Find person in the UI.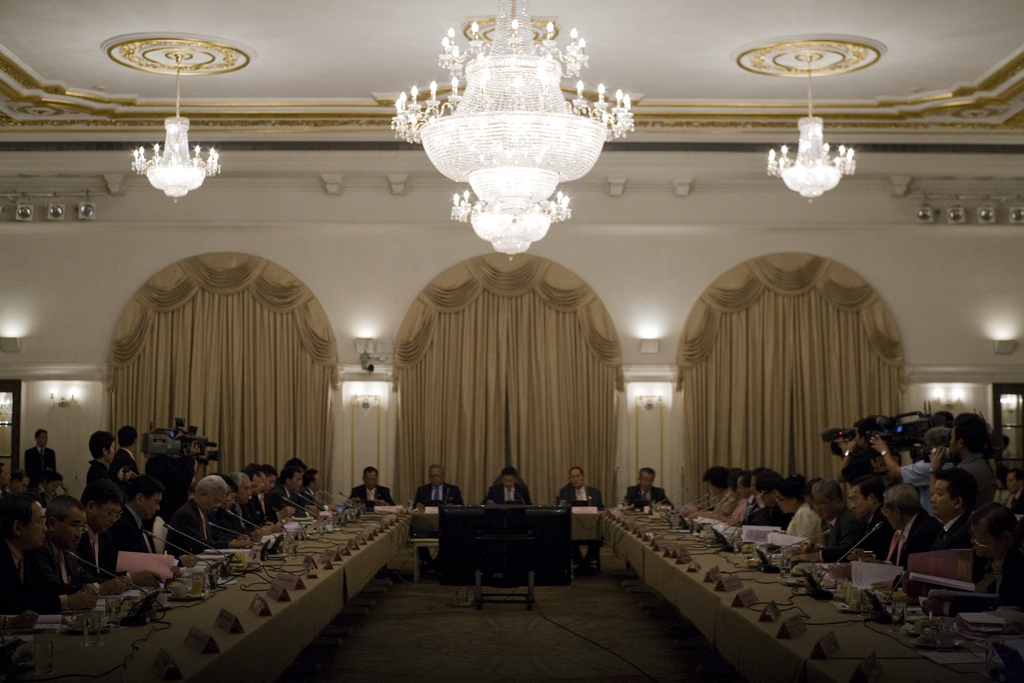
UI element at 163,472,252,558.
